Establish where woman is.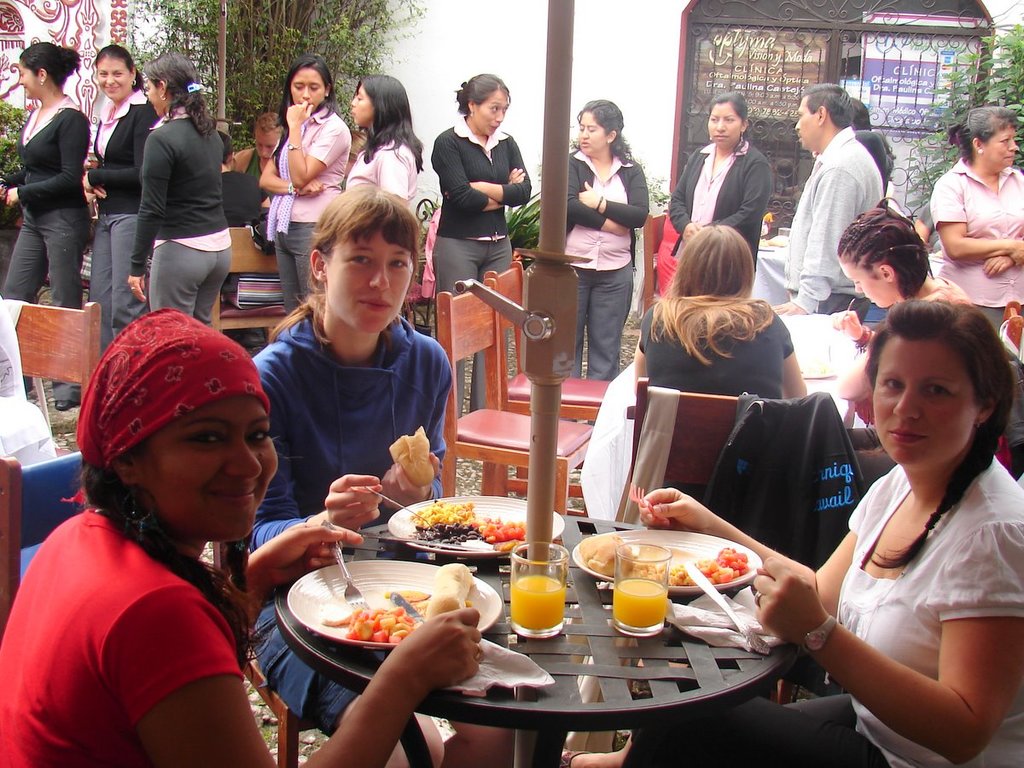
Established at <region>428, 72, 537, 418</region>.
